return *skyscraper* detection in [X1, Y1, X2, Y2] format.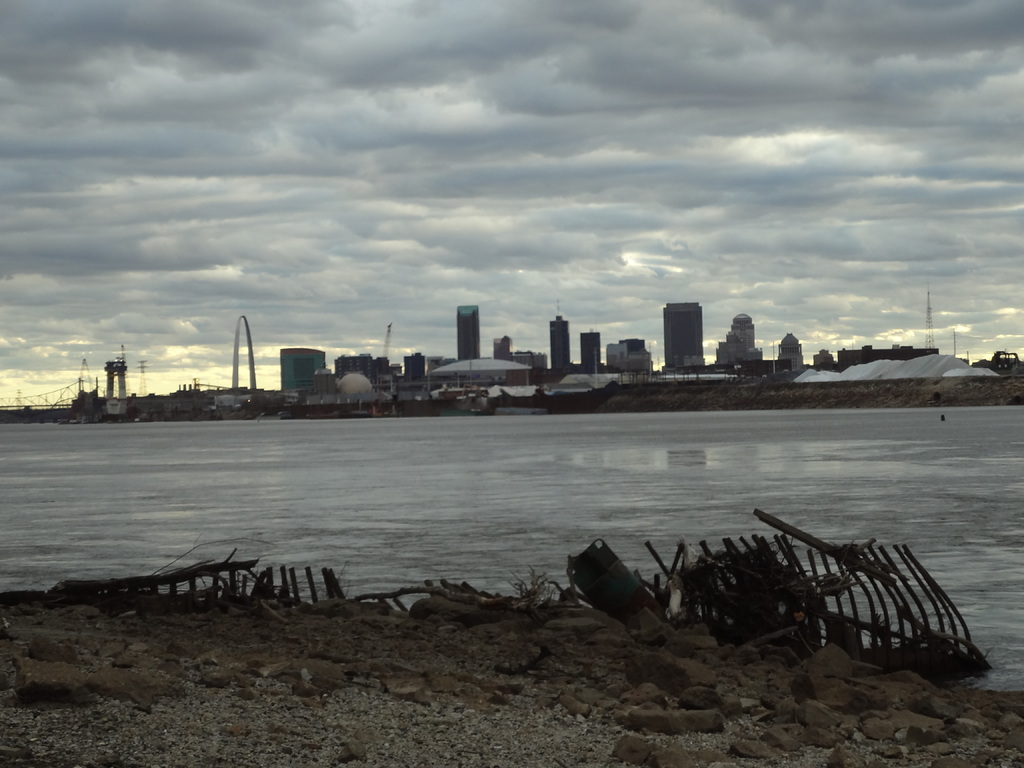
[456, 306, 480, 364].
